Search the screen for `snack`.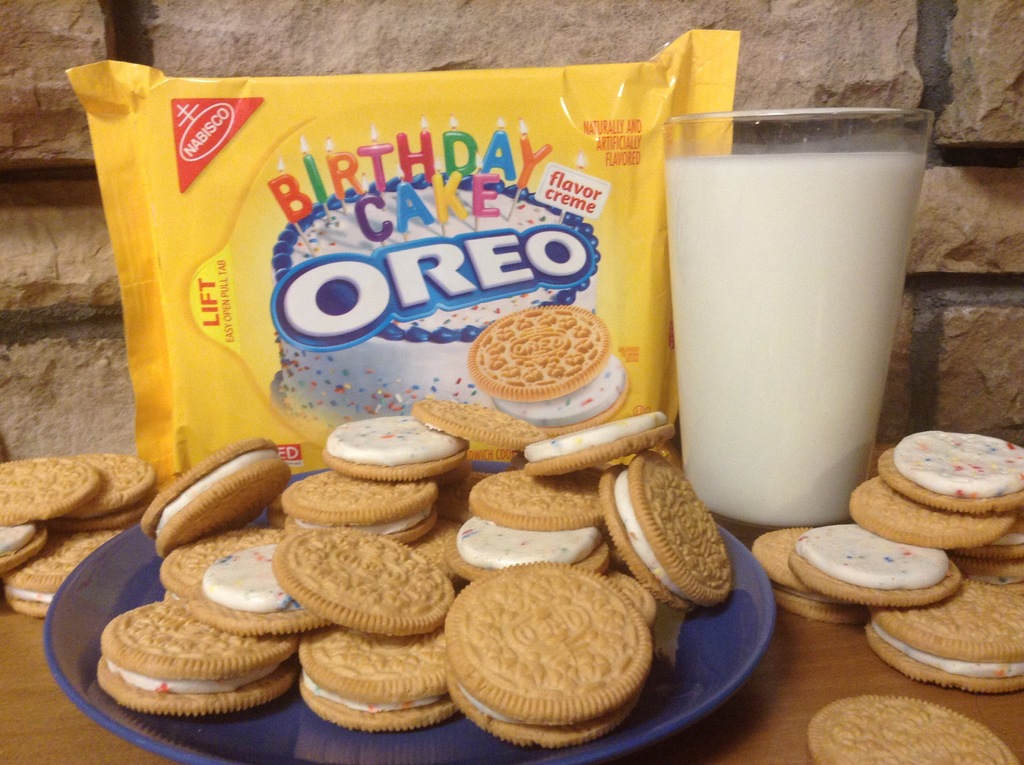
Found at left=810, top=693, right=1021, bottom=764.
